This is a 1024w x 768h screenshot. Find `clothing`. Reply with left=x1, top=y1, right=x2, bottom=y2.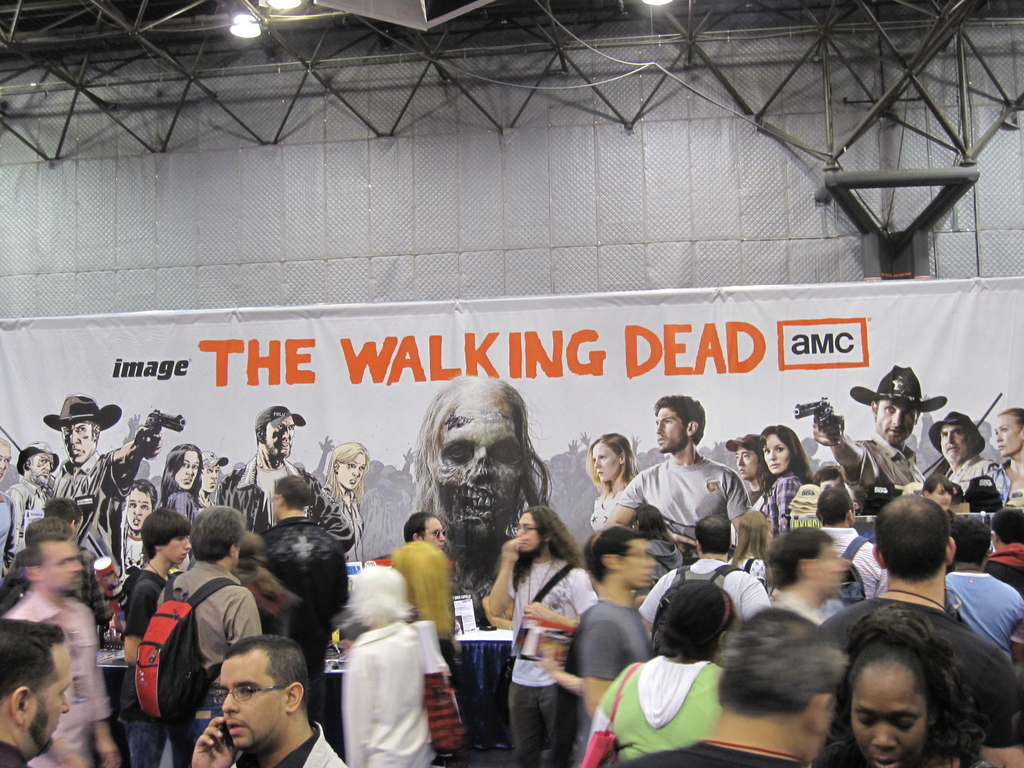
left=636, top=554, right=768, bottom=623.
